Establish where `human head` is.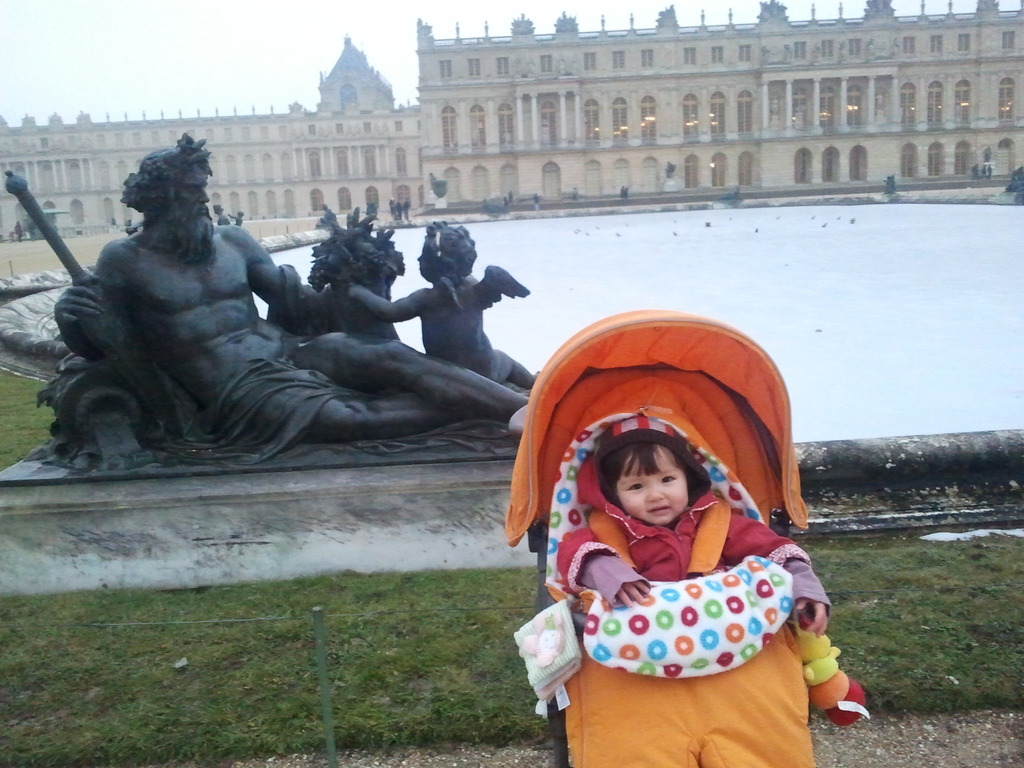
Established at <region>131, 134, 214, 238</region>.
